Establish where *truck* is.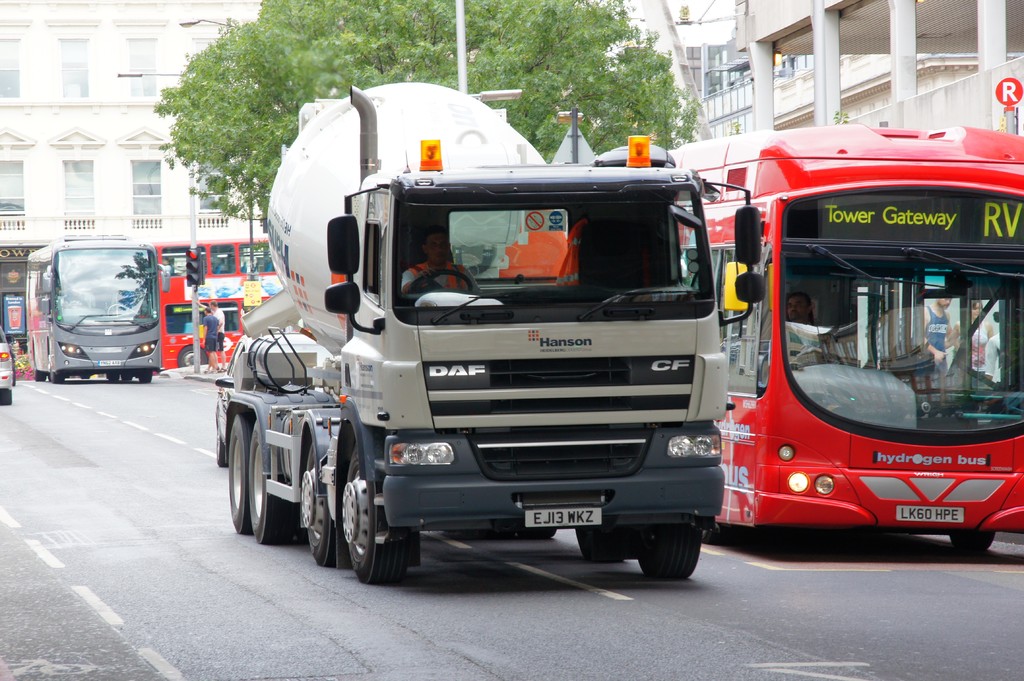
Established at [left=224, top=86, right=762, bottom=577].
